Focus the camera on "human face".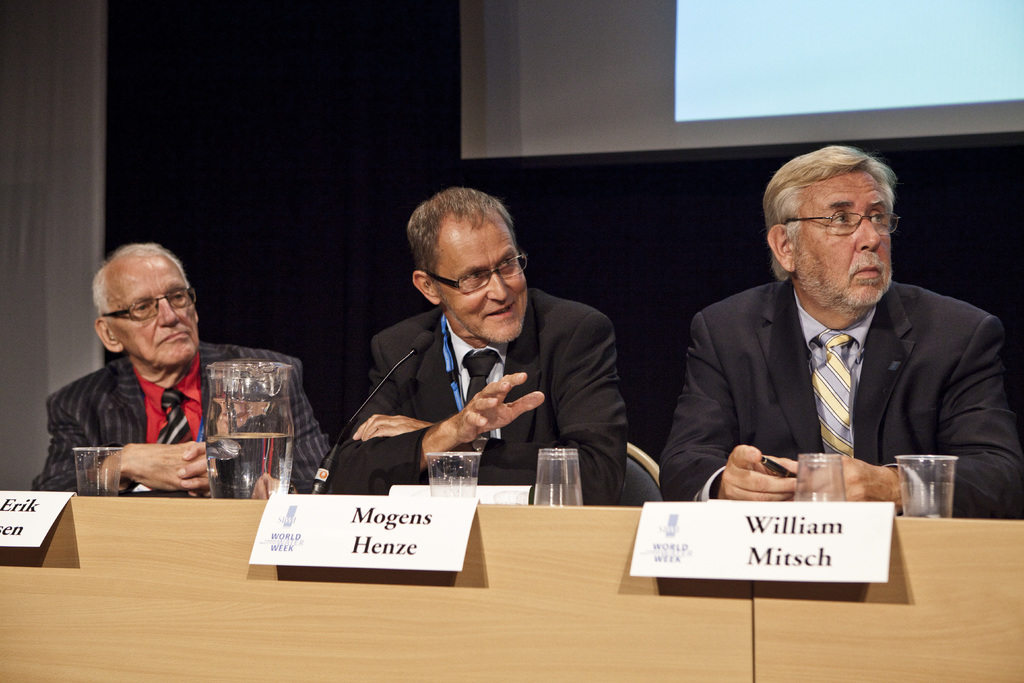
Focus region: box(111, 251, 200, 369).
